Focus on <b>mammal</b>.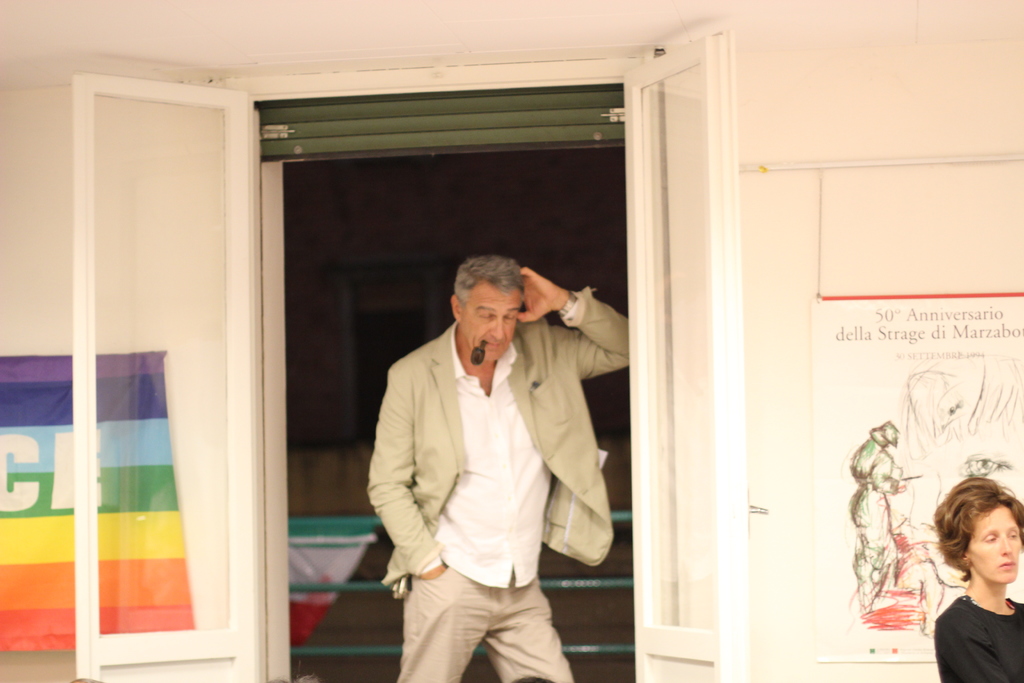
Focused at {"x1": 355, "y1": 226, "x2": 620, "y2": 664}.
